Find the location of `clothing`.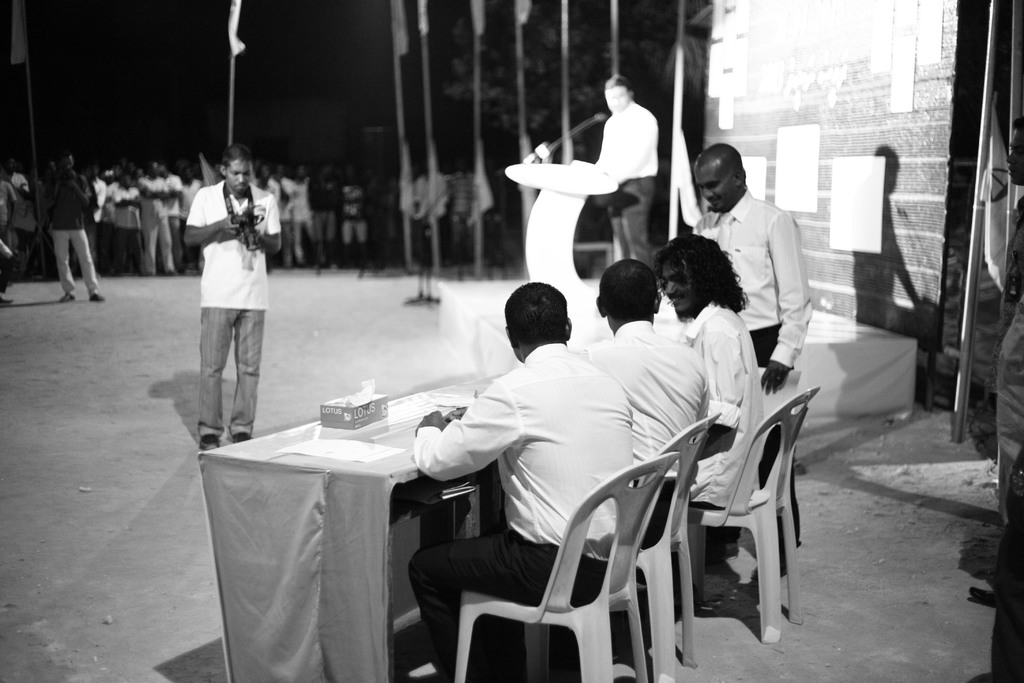
Location: BBox(579, 308, 728, 524).
